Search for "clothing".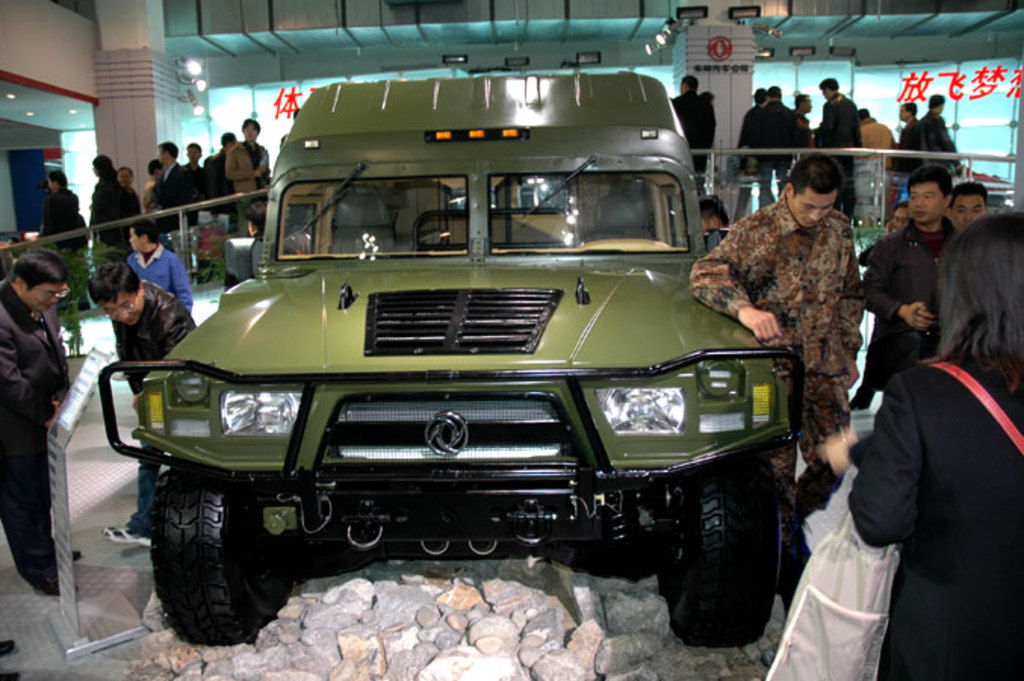
Found at <box>174,163,204,219</box>.
